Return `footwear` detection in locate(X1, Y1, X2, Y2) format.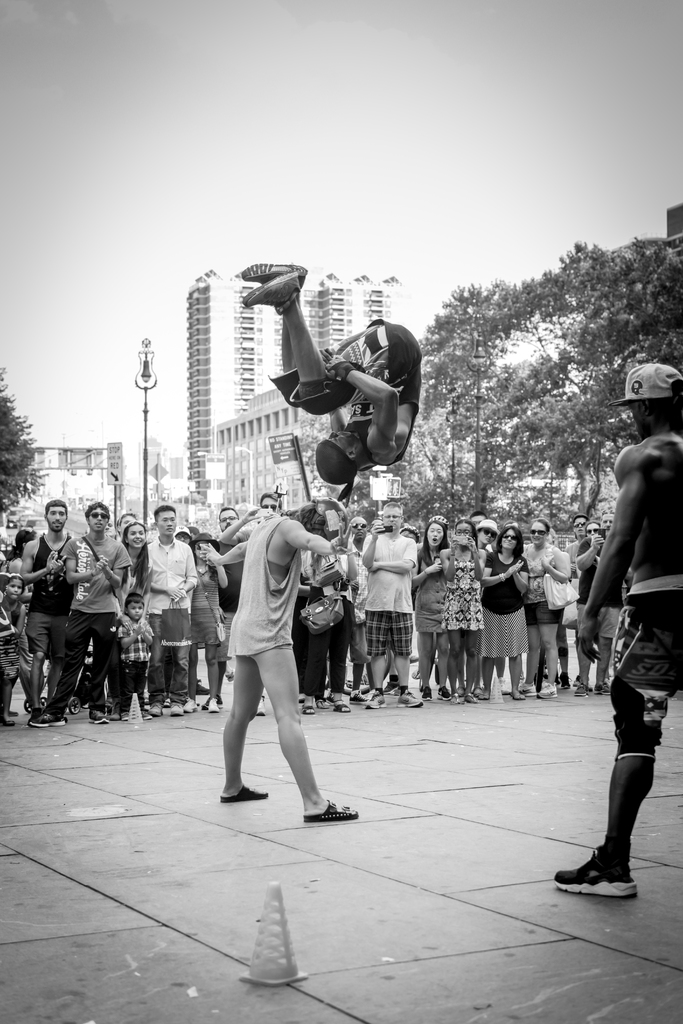
locate(422, 686, 431, 700).
